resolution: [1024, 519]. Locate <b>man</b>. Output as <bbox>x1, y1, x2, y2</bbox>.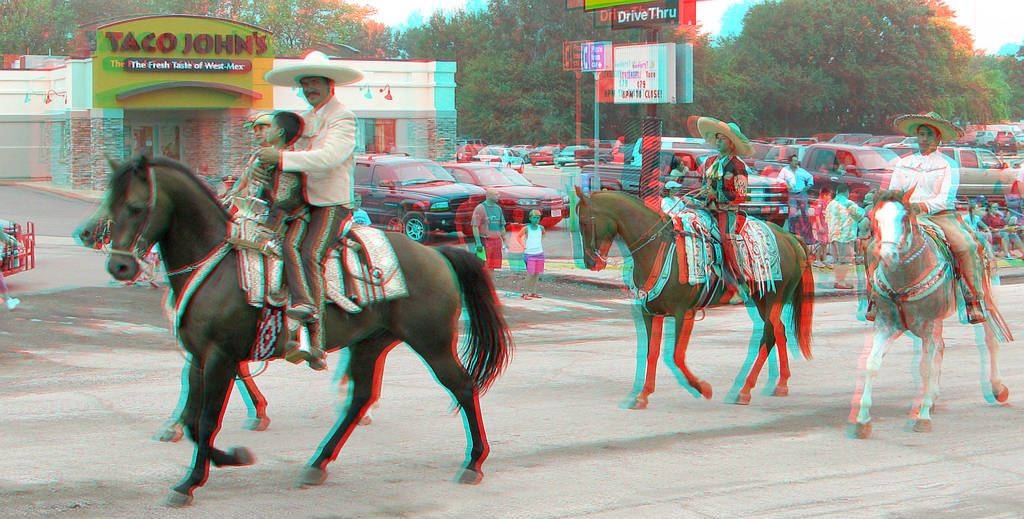
<bbox>244, 40, 371, 372</bbox>.
